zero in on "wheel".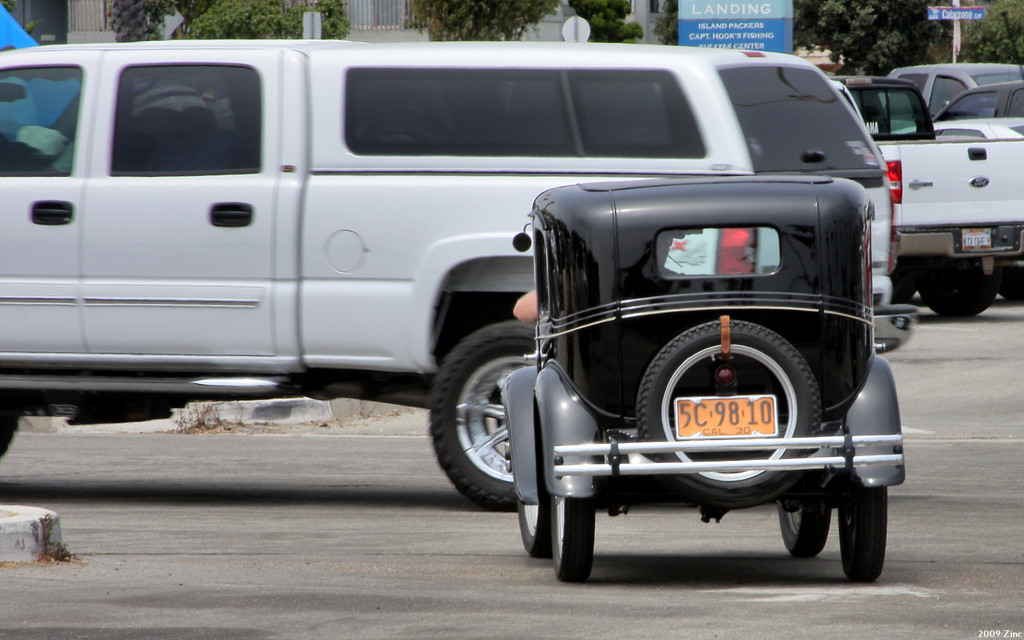
Zeroed in: region(637, 319, 820, 497).
